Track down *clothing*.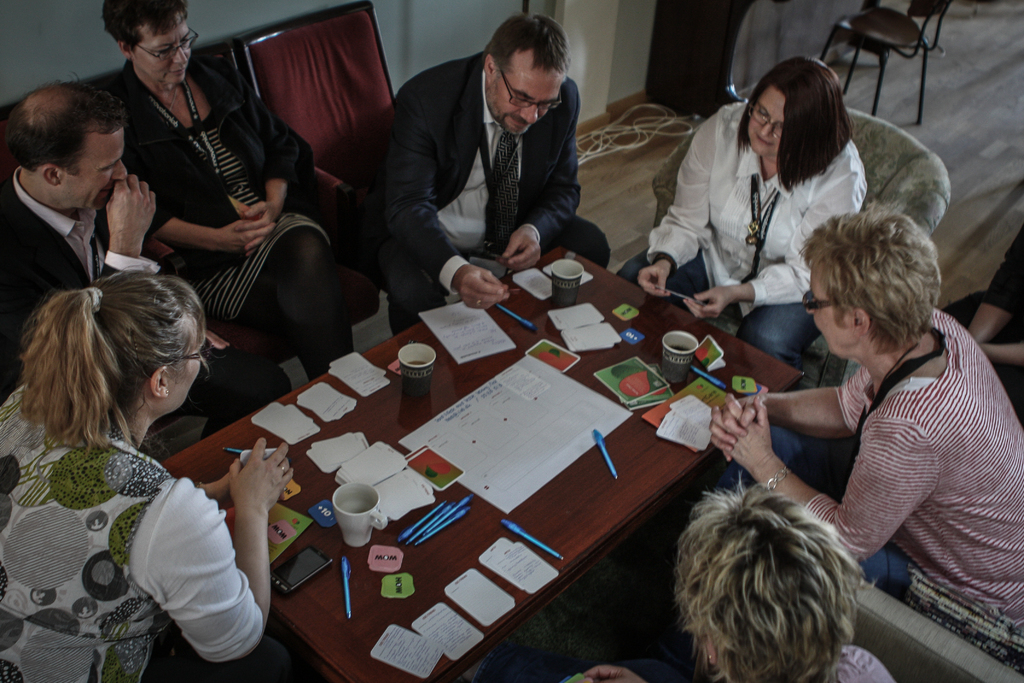
Tracked to bbox=[800, 308, 1023, 638].
